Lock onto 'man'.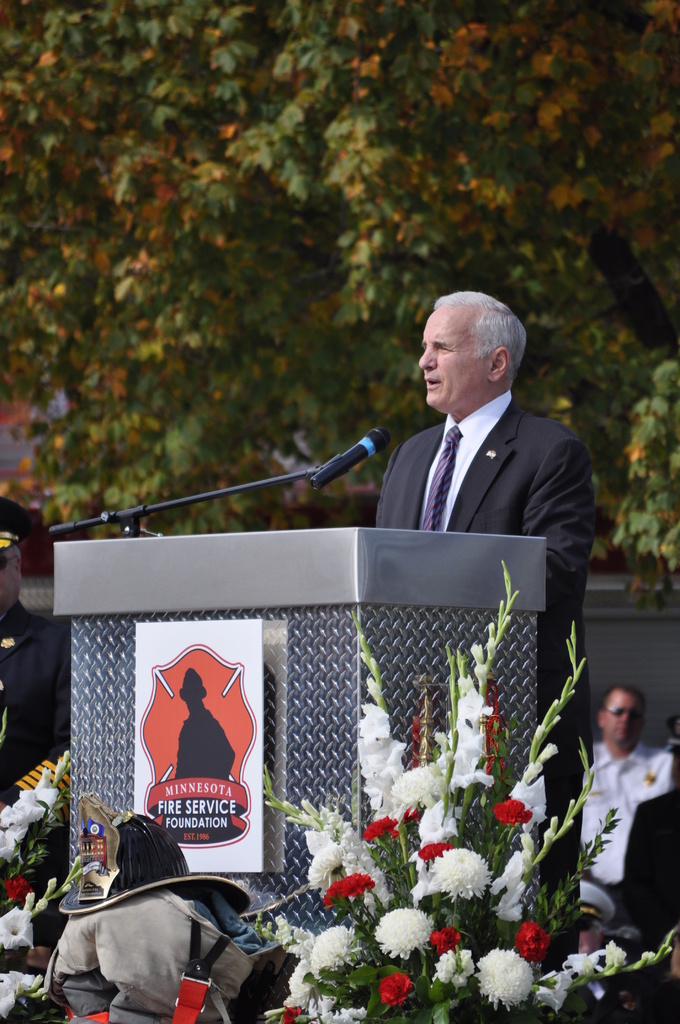
Locked: left=373, top=290, right=595, bottom=1023.
